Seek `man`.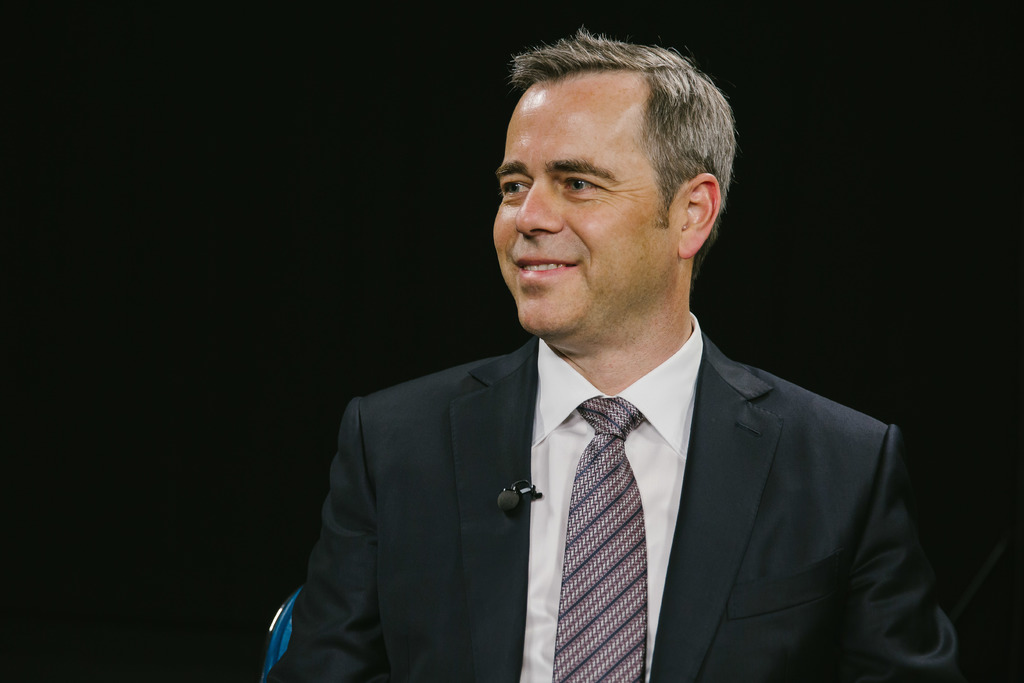
x1=262, y1=49, x2=928, y2=668.
